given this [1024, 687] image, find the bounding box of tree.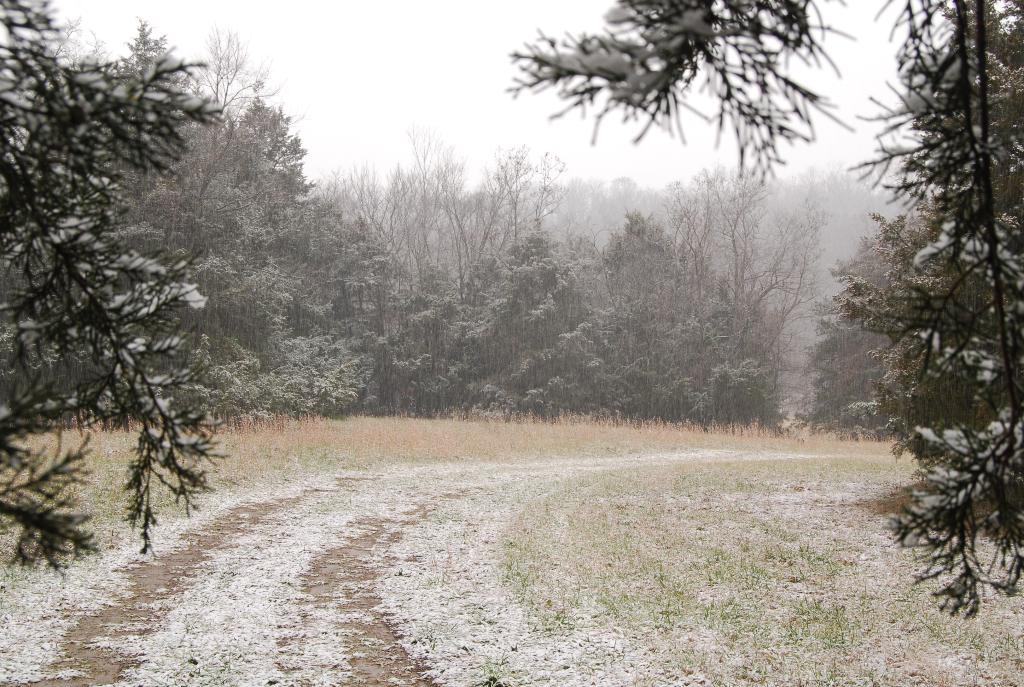
[0, 0, 223, 571].
